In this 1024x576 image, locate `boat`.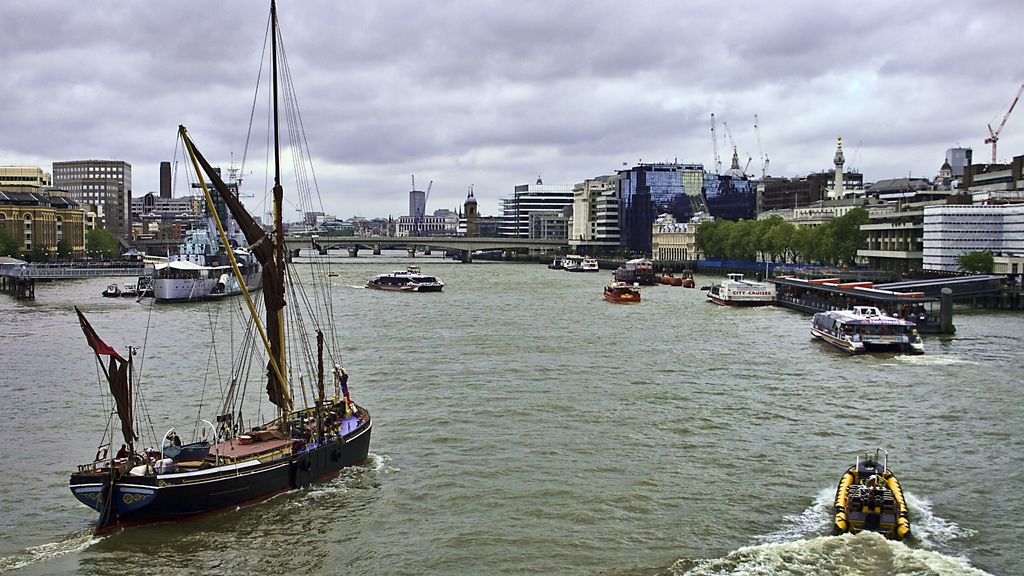
Bounding box: box=[604, 280, 637, 304].
